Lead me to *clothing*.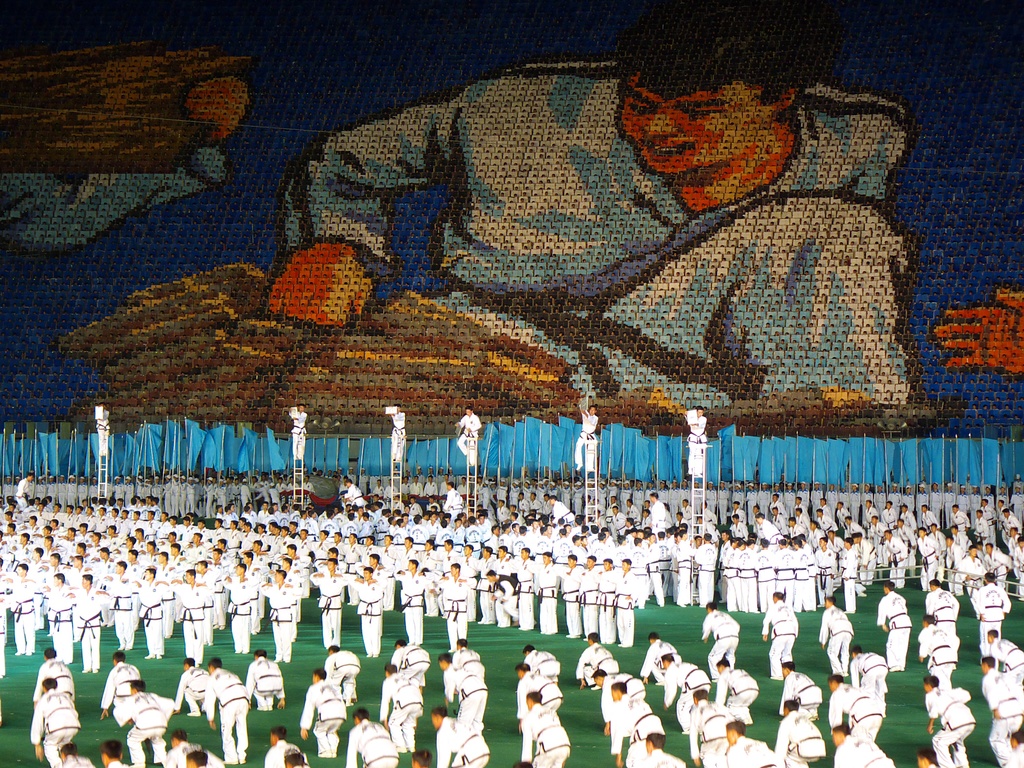
Lead to l=430, t=715, r=488, b=767.
